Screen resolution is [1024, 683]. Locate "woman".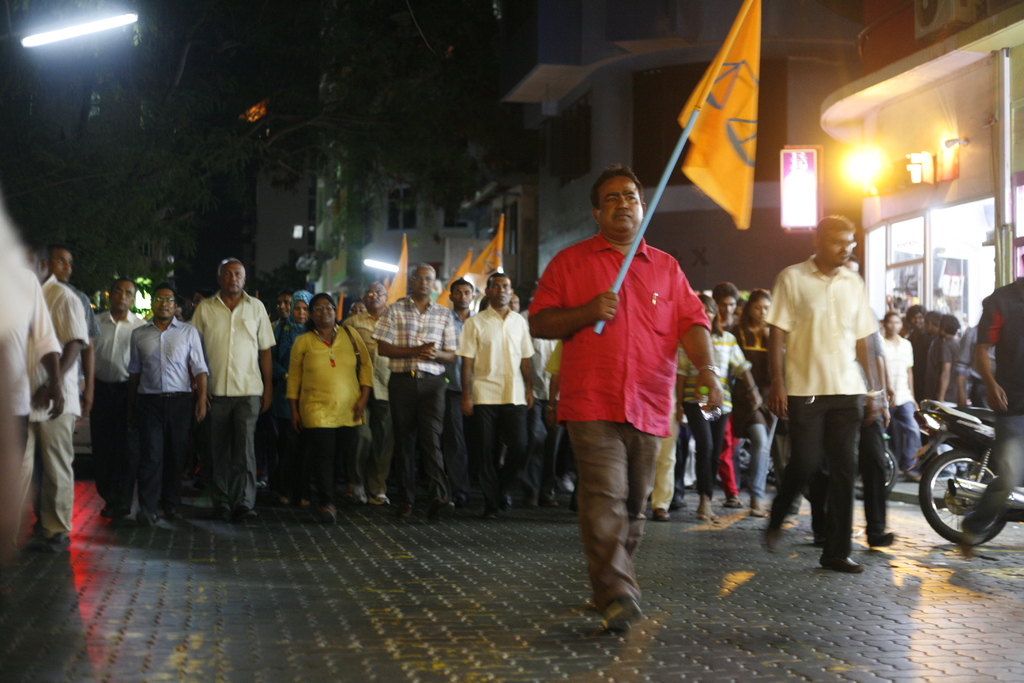
rect(676, 294, 765, 525).
